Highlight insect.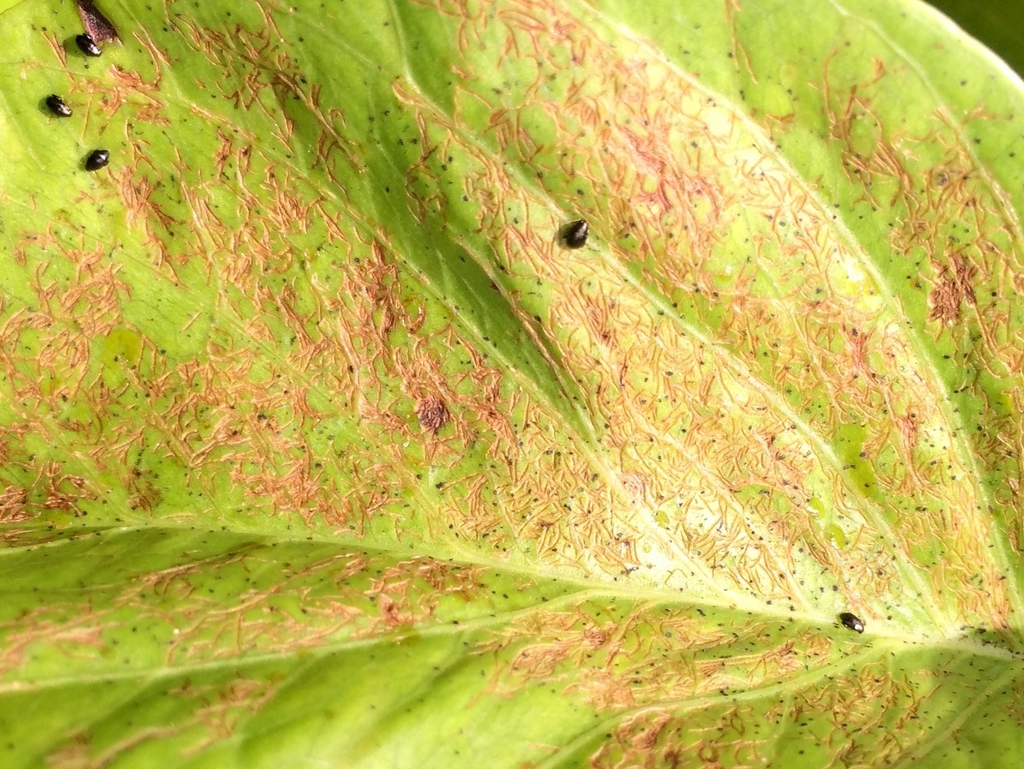
Highlighted region: [44,94,71,117].
